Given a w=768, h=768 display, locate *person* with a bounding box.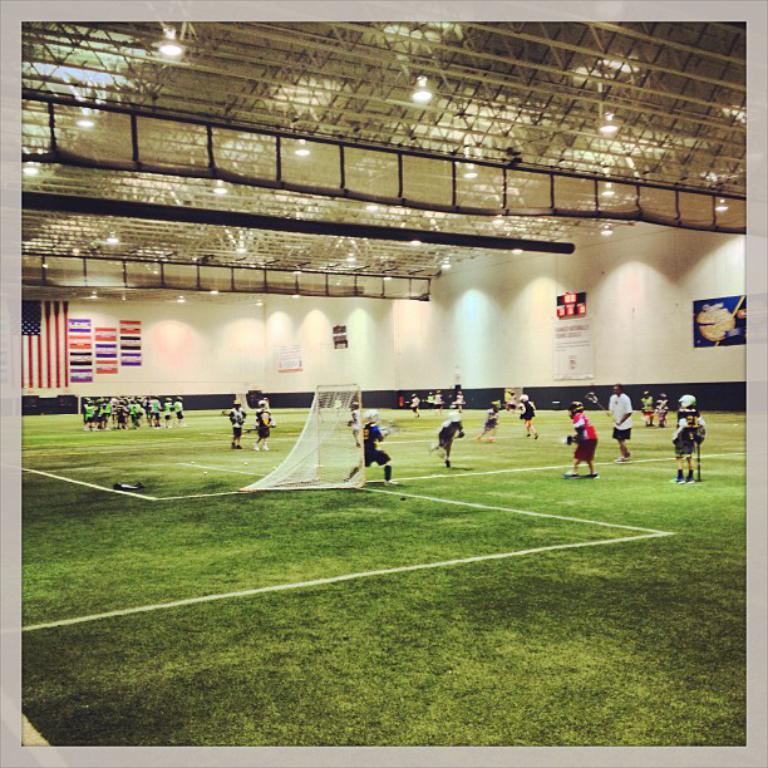
Located: (left=561, top=397, right=604, bottom=481).
